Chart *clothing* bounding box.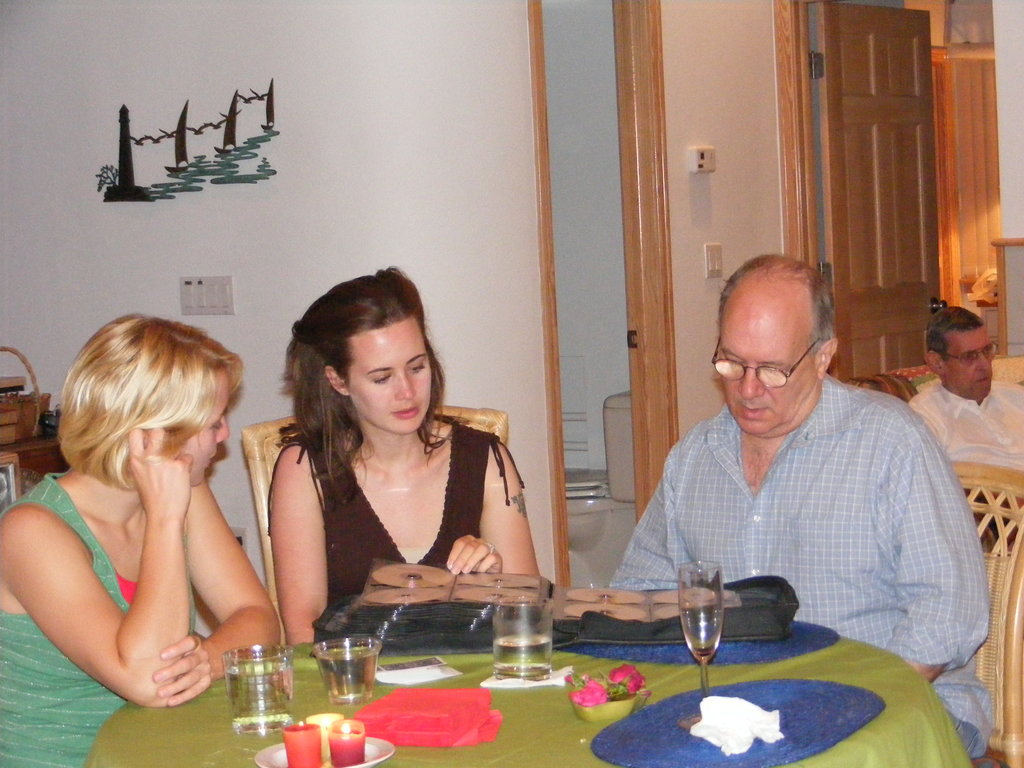
Charted: Rect(899, 378, 1023, 468).
